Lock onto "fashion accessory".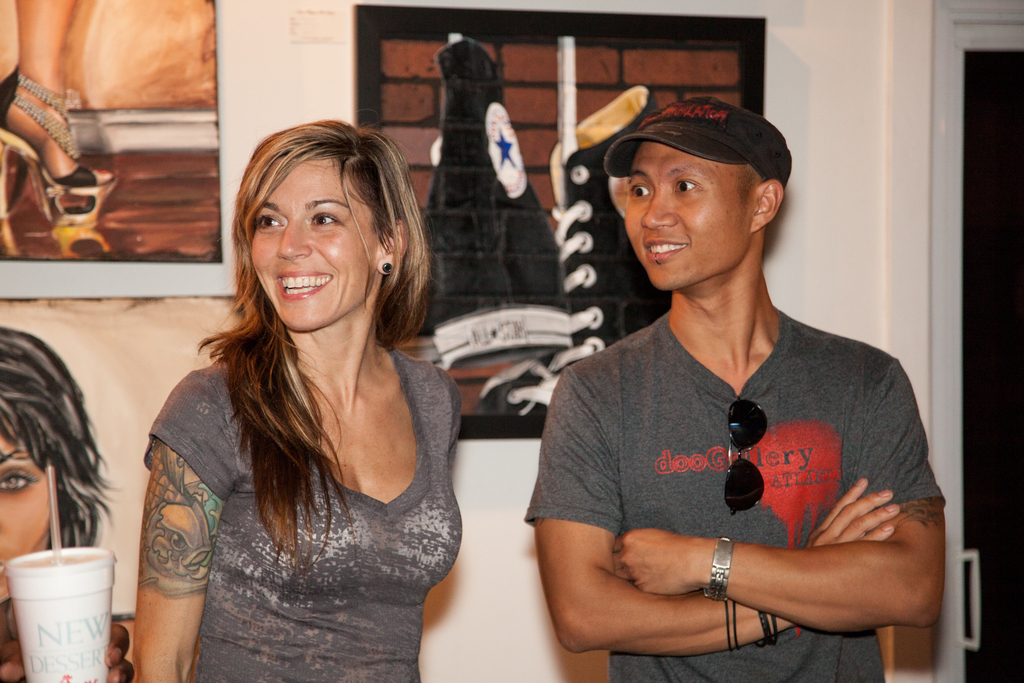
Locked: {"left": 601, "top": 98, "right": 795, "bottom": 193}.
